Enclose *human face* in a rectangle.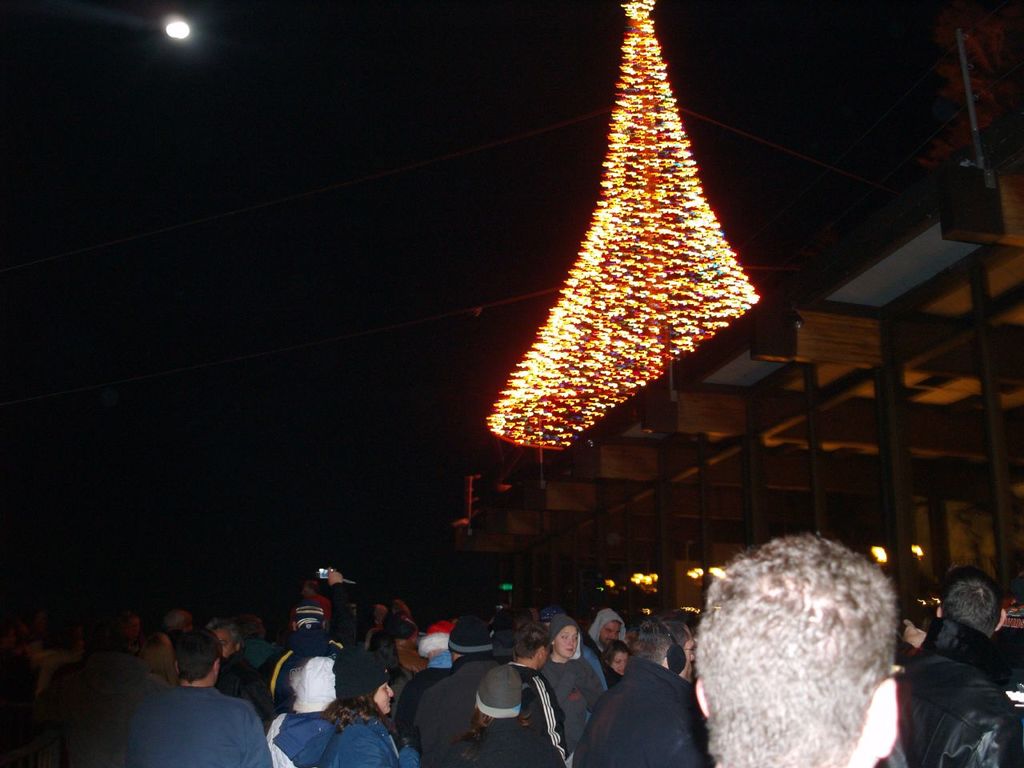
217, 626, 237, 662.
